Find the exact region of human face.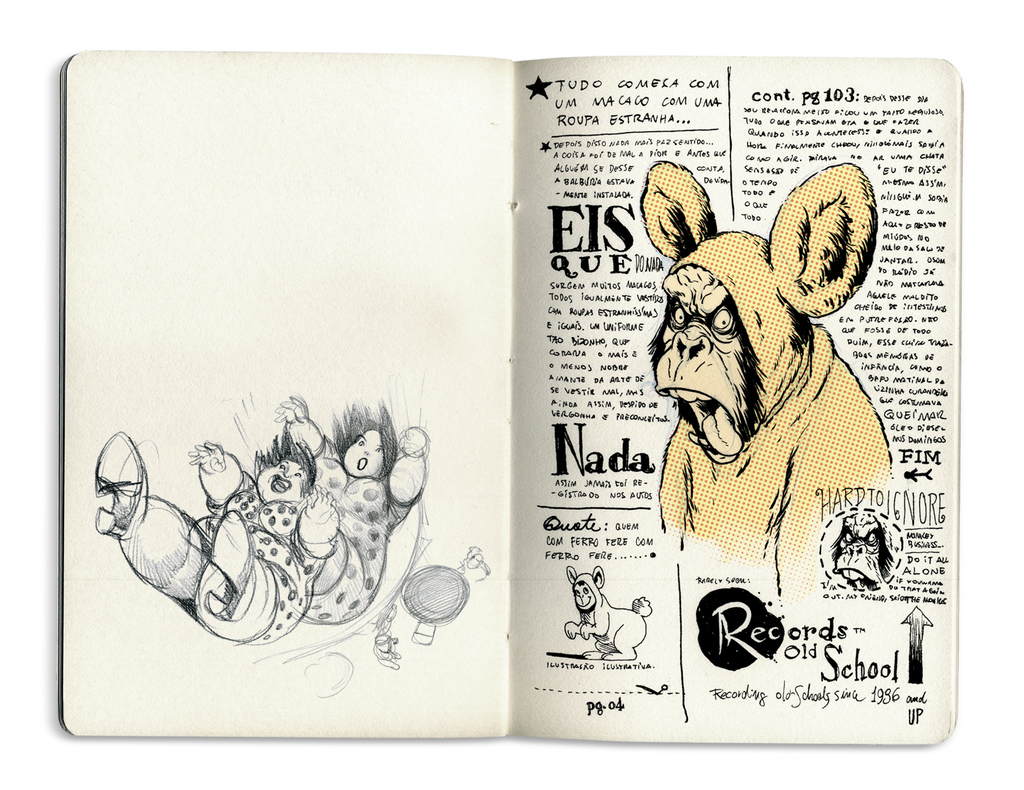
Exact region: [left=346, top=430, right=386, bottom=474].
